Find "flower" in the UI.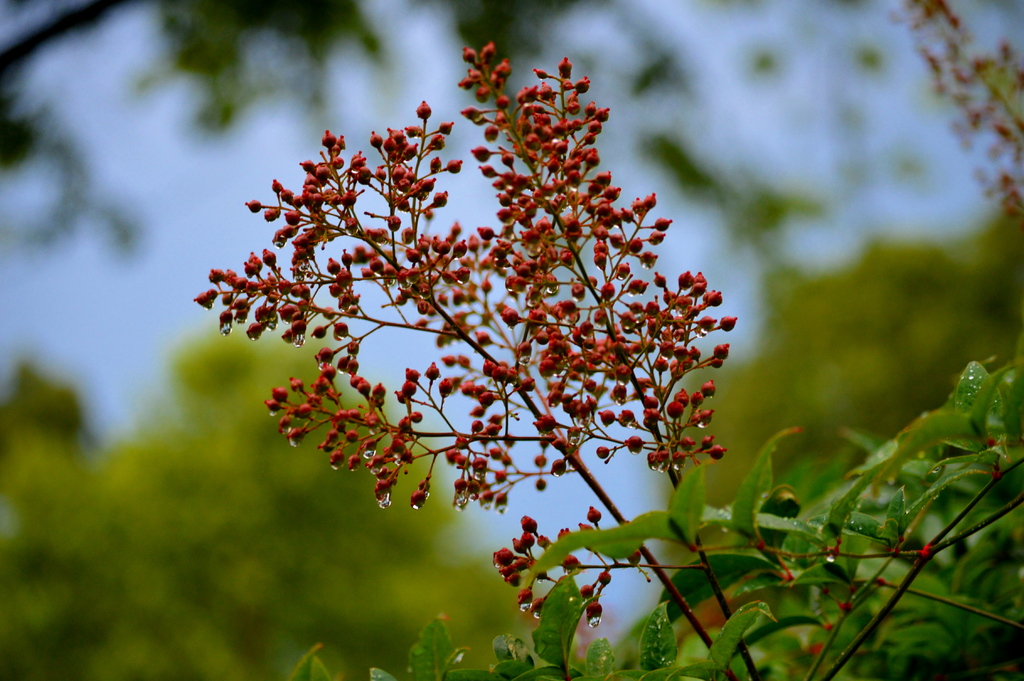
UI element at select_region(346, 33, 721, 562).
